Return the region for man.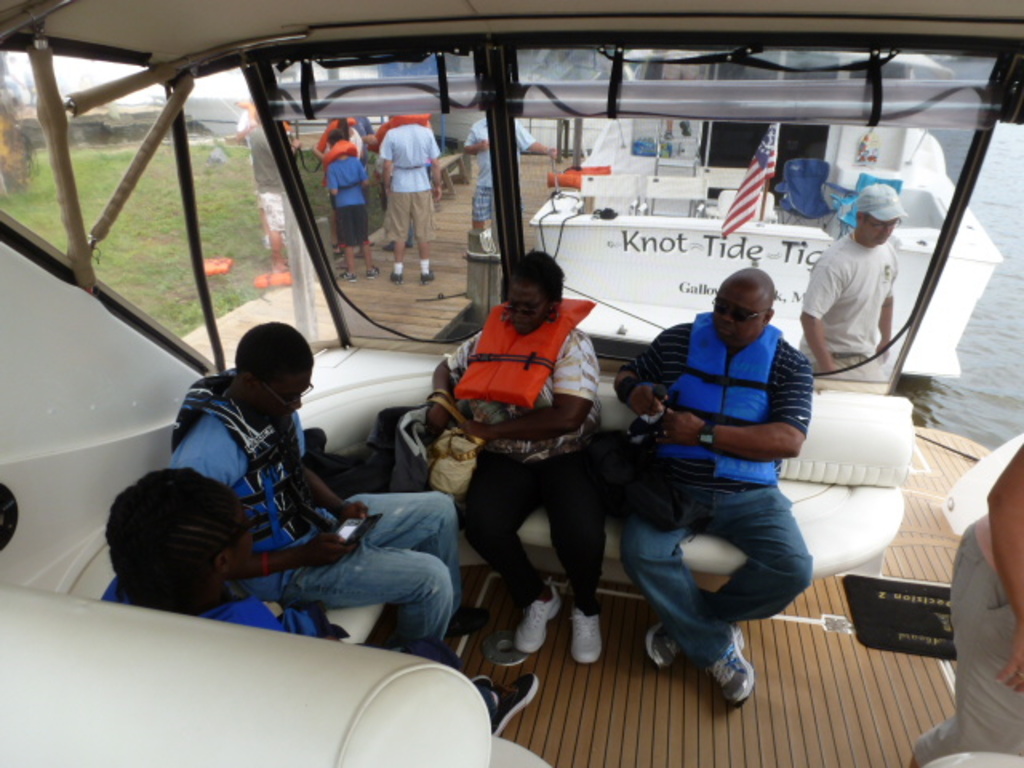
[101, 466, 539, 738].
